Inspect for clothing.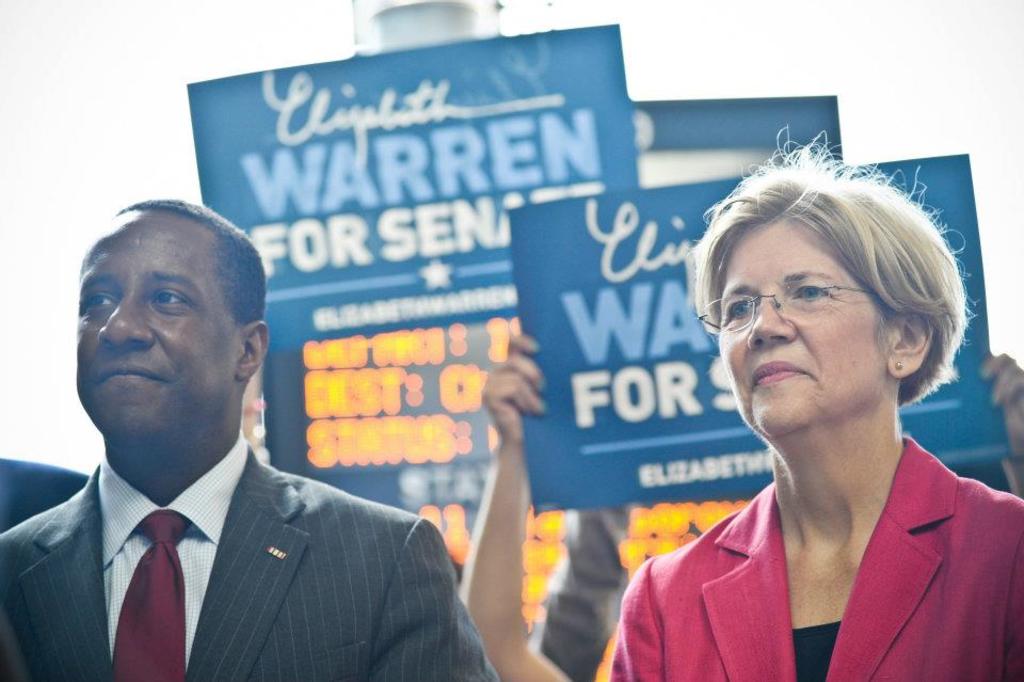
Inspection: box(531, 504, 638, 681).
